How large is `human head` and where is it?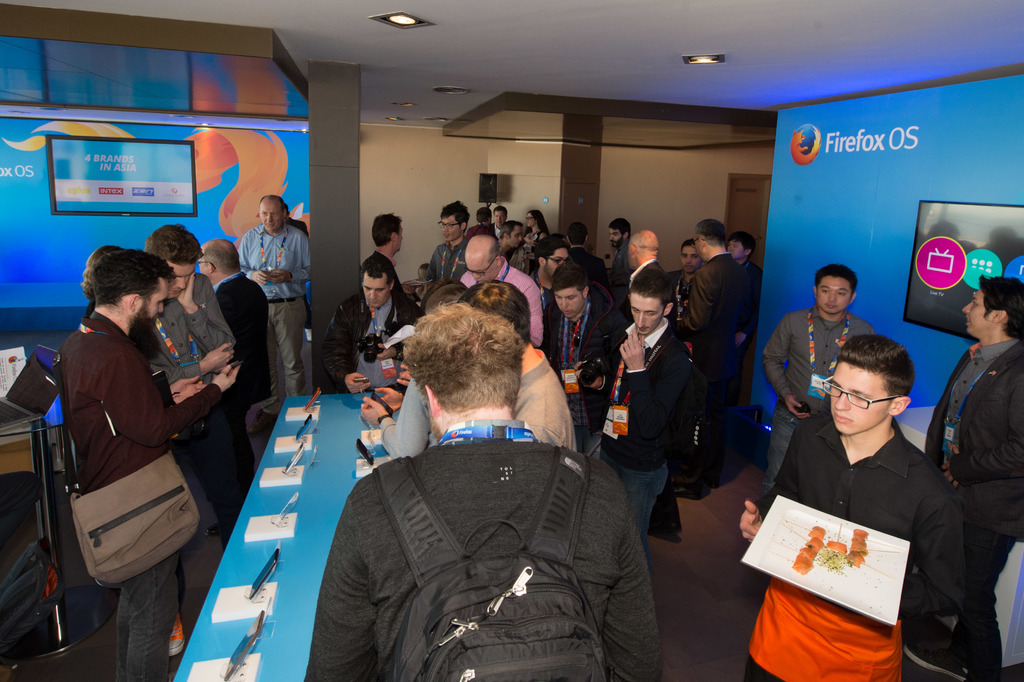
Bounding box: pyautogui.locateOnScreen(148, 222, 203, 304).
